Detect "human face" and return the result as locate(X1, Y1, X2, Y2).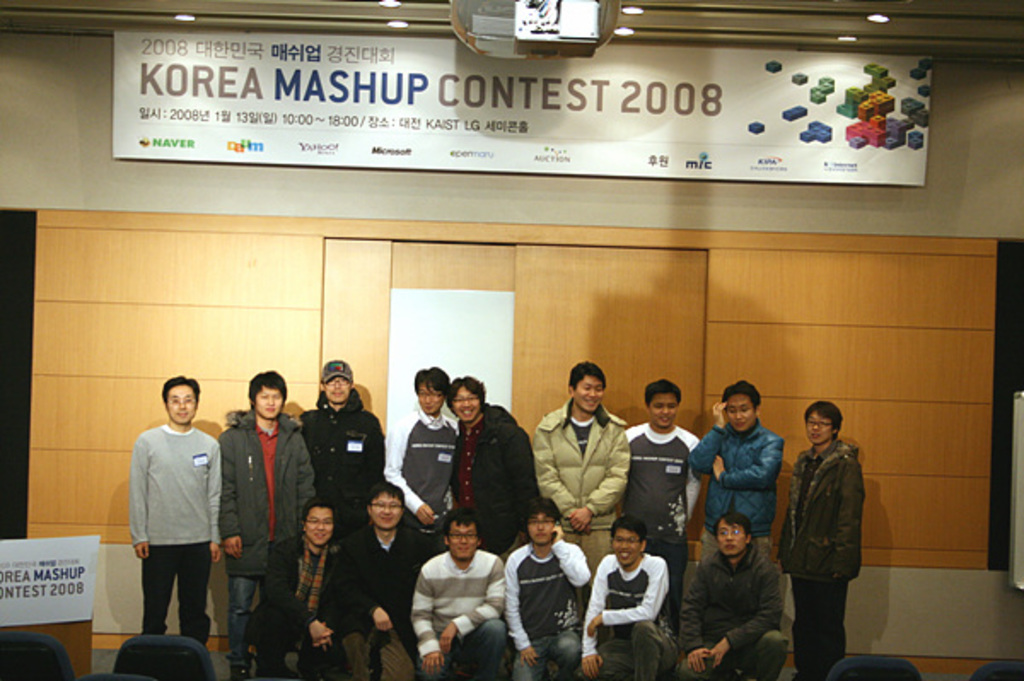
locate(369, 492, 401, 531).
